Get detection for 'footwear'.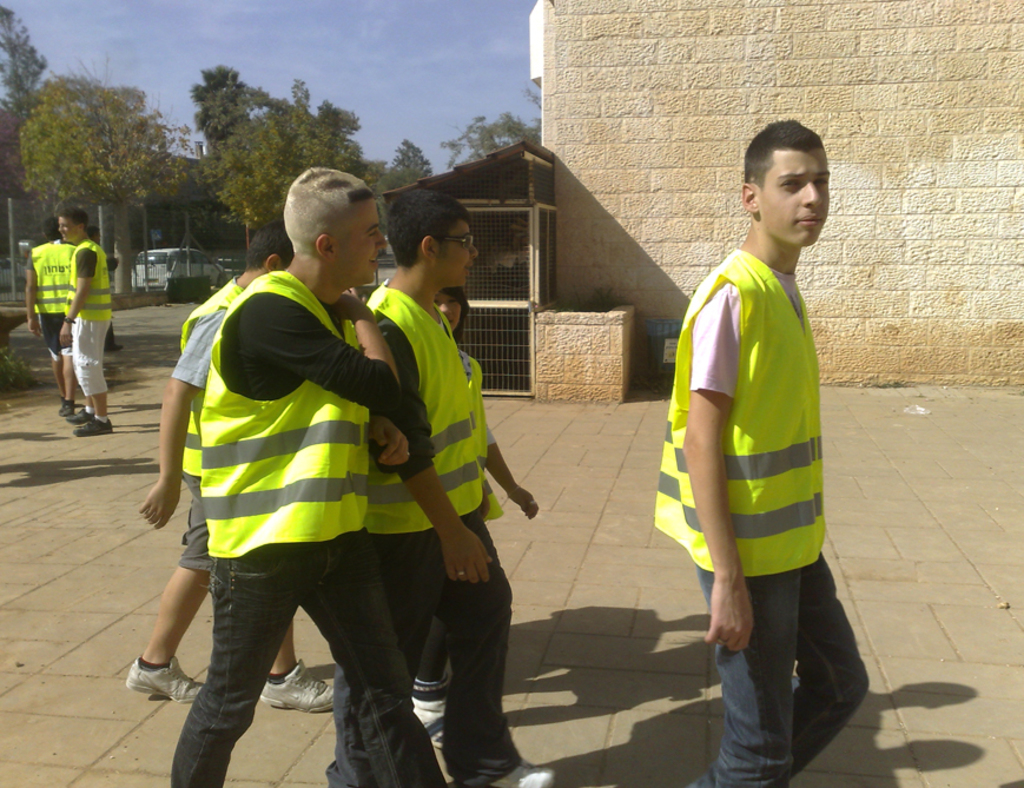
Detection: box=[123, 645, 194, 698].
